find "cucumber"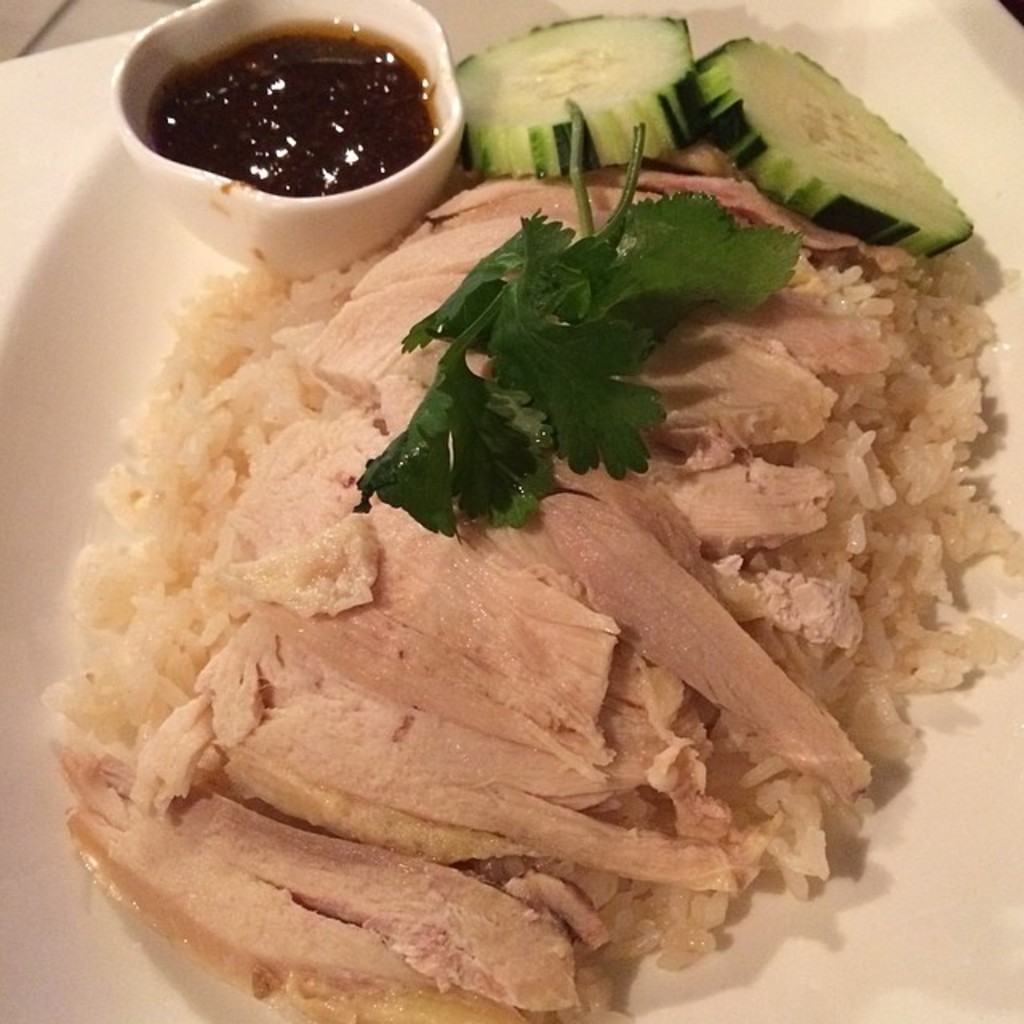
<region>682, 32, 970, 235</region>
